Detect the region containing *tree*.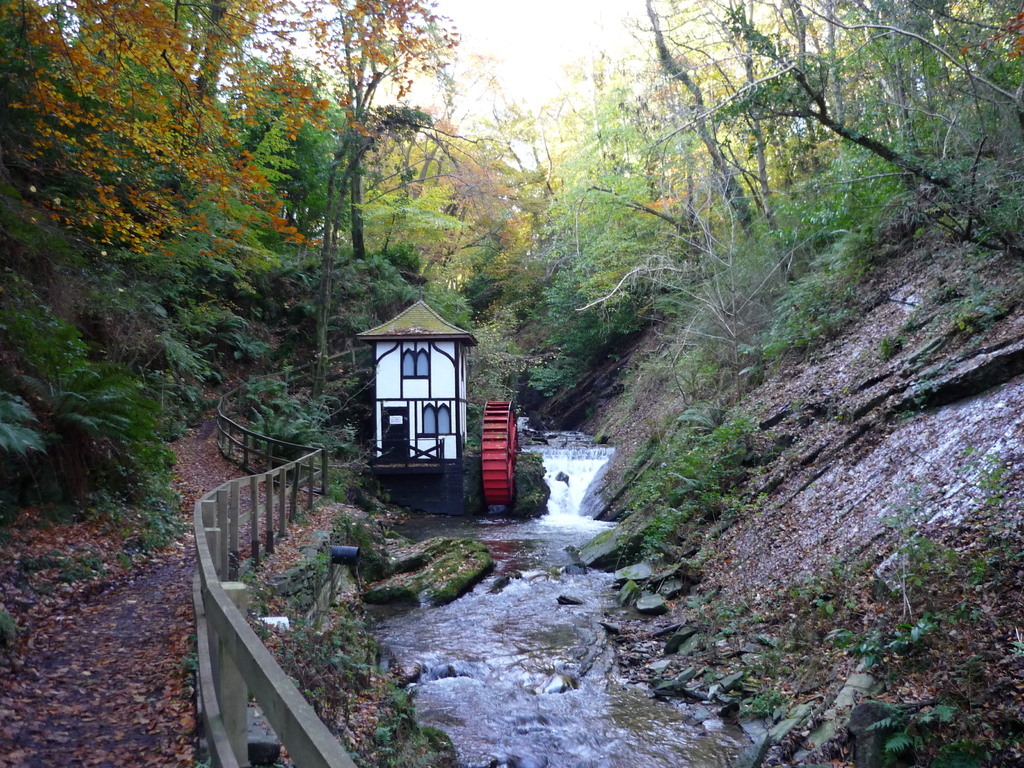
pyautogui.locateOnScreen(187, 0, 471, 410).
